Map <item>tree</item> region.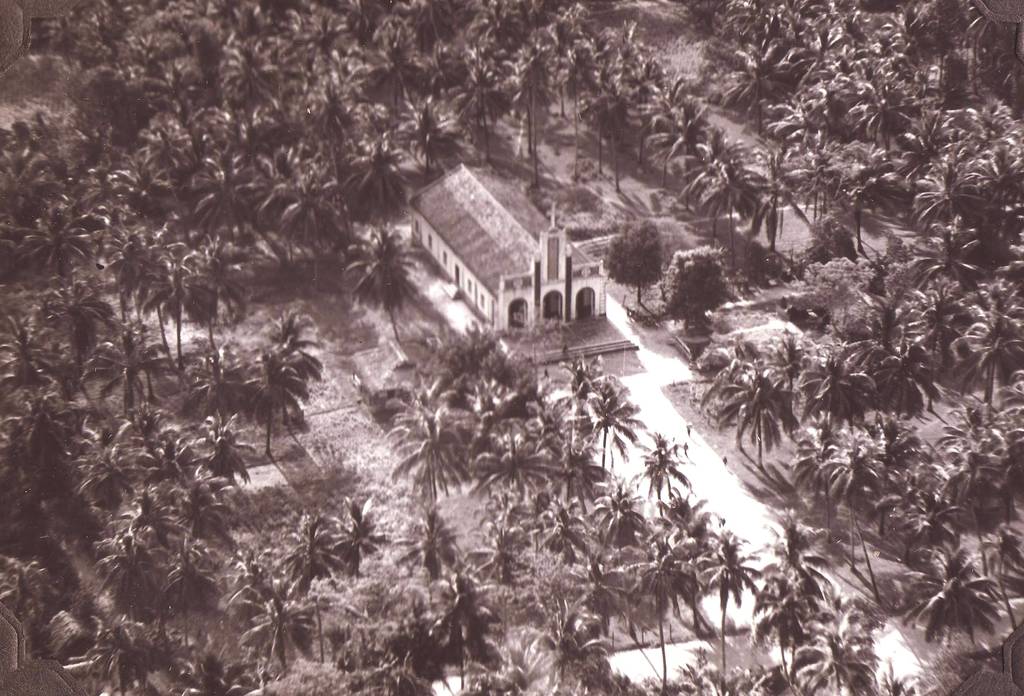
Mapped to [263,170,354,271].
